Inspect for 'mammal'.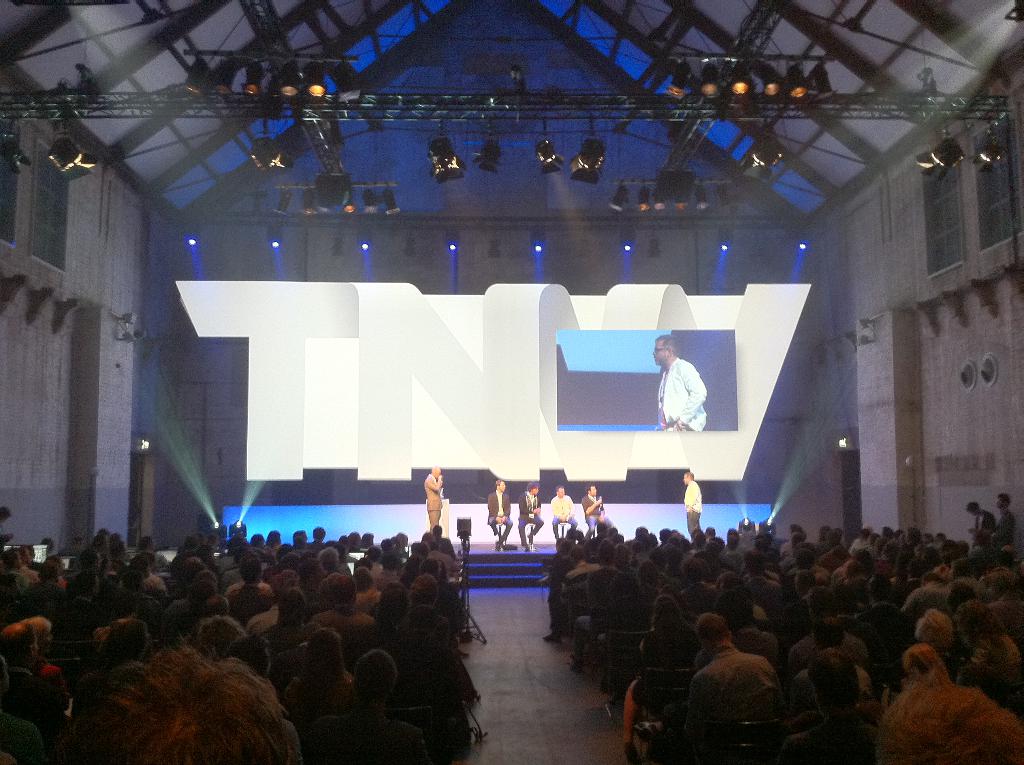
Inspection: <bbox>422, 468, 448, 531</bbox>.
